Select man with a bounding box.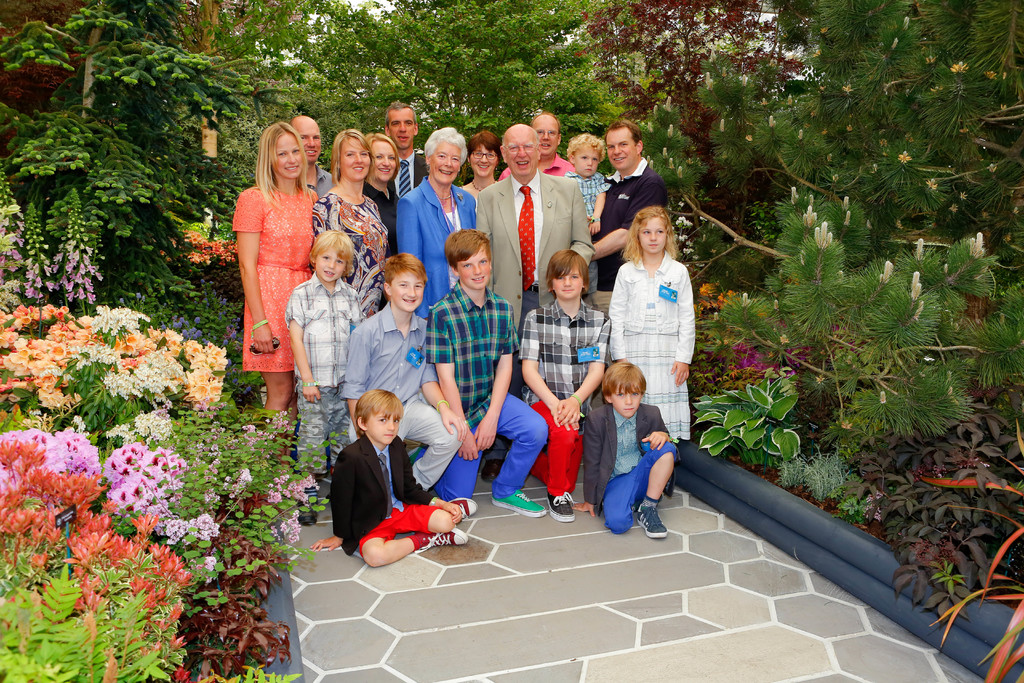
region(577, 359, 688, 555).
